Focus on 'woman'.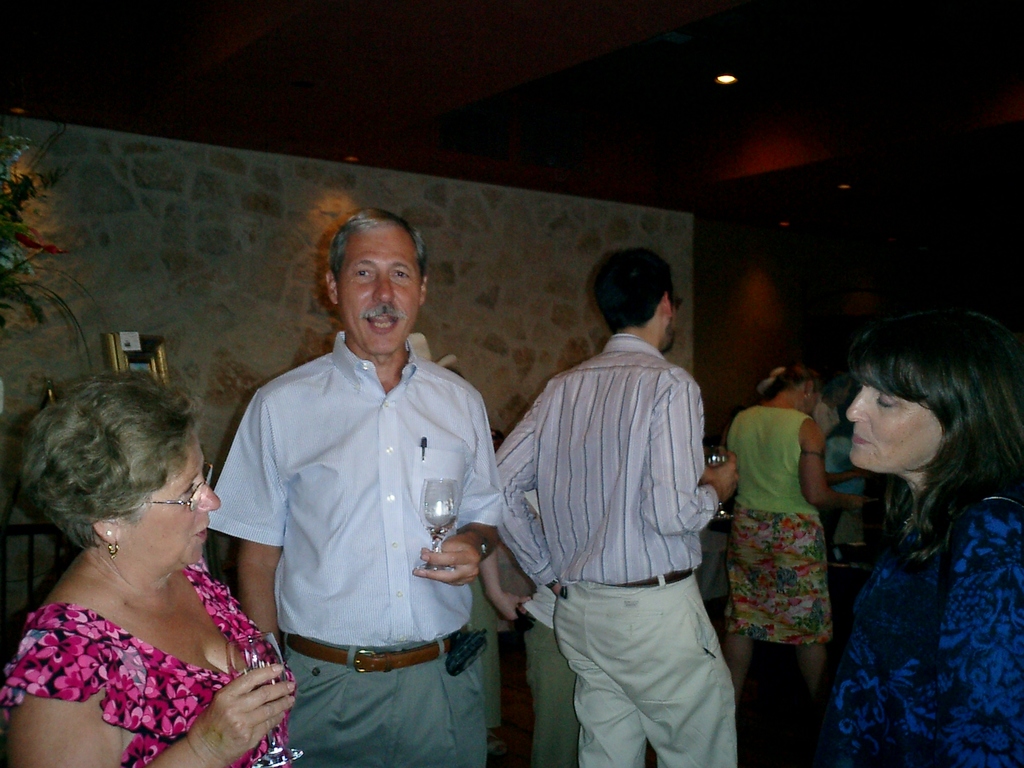
Focused at x1=819 y1=311 x2=1023 y2=767.
